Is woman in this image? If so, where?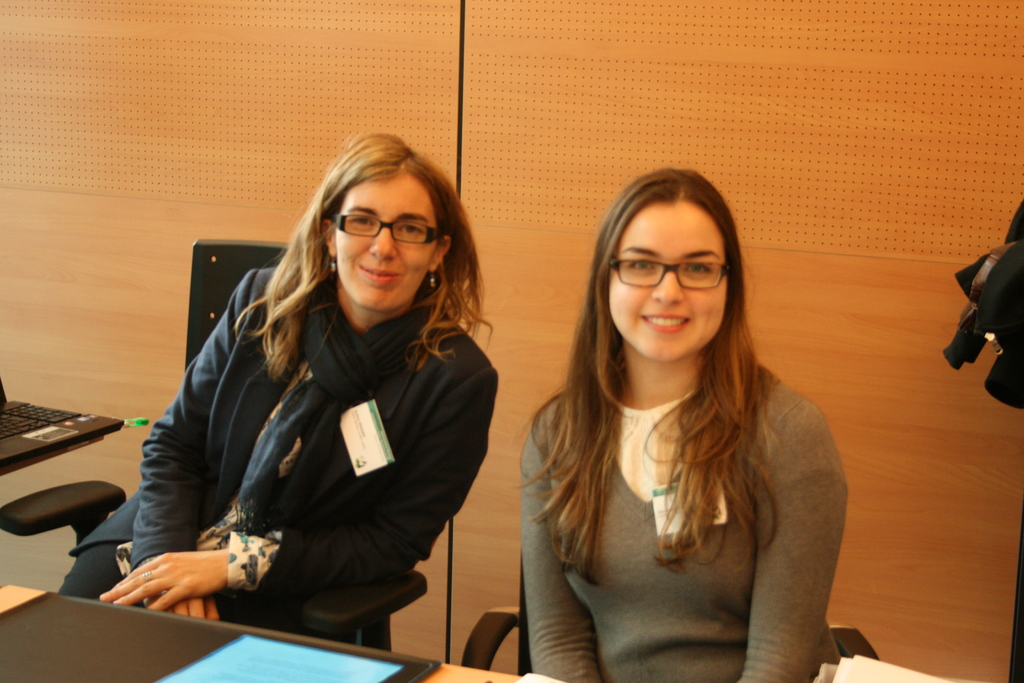
Yes, at locate(516, 165, 850, 682).
